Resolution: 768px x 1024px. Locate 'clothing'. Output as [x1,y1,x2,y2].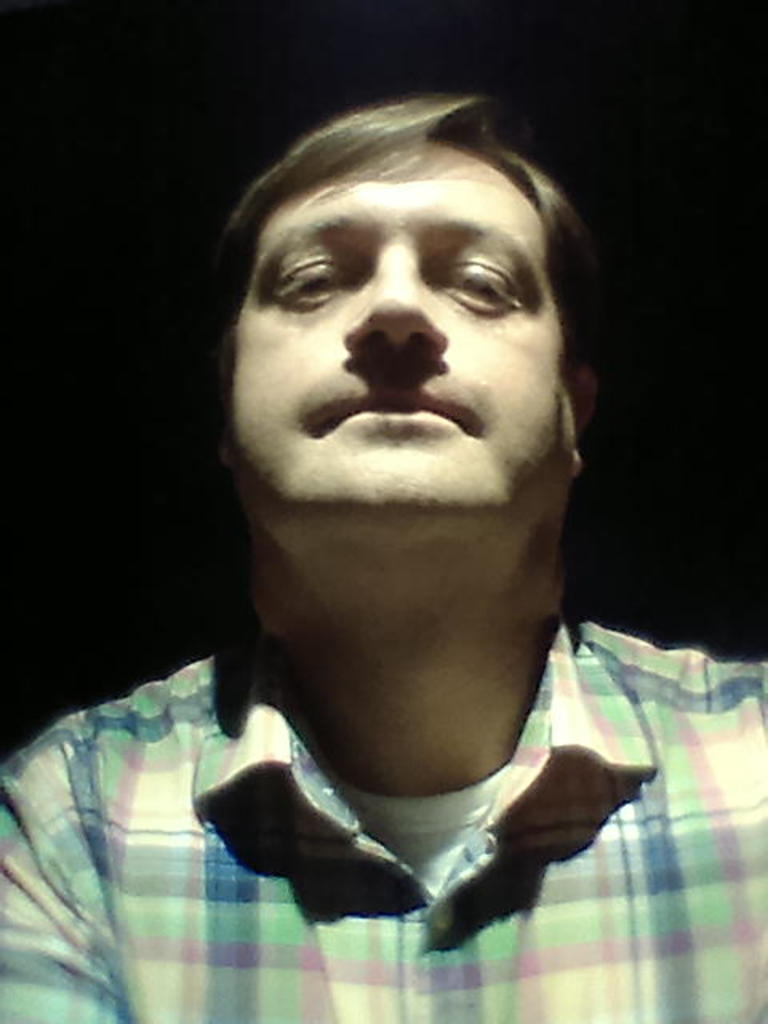
[0,600,763,1022].
